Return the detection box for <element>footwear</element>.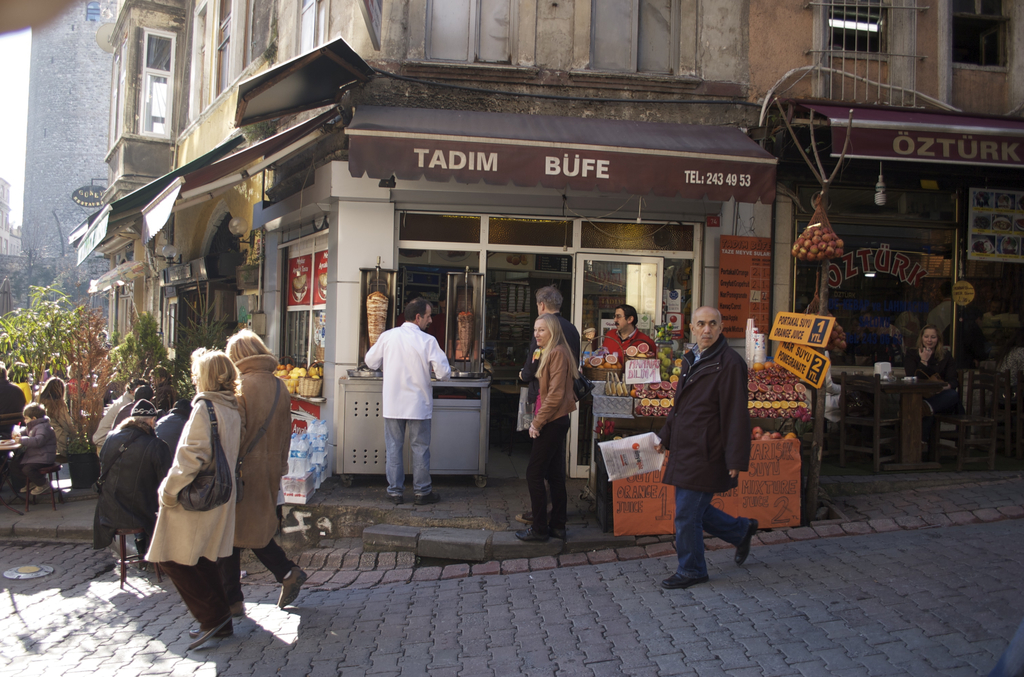
(191,620,232,653).
